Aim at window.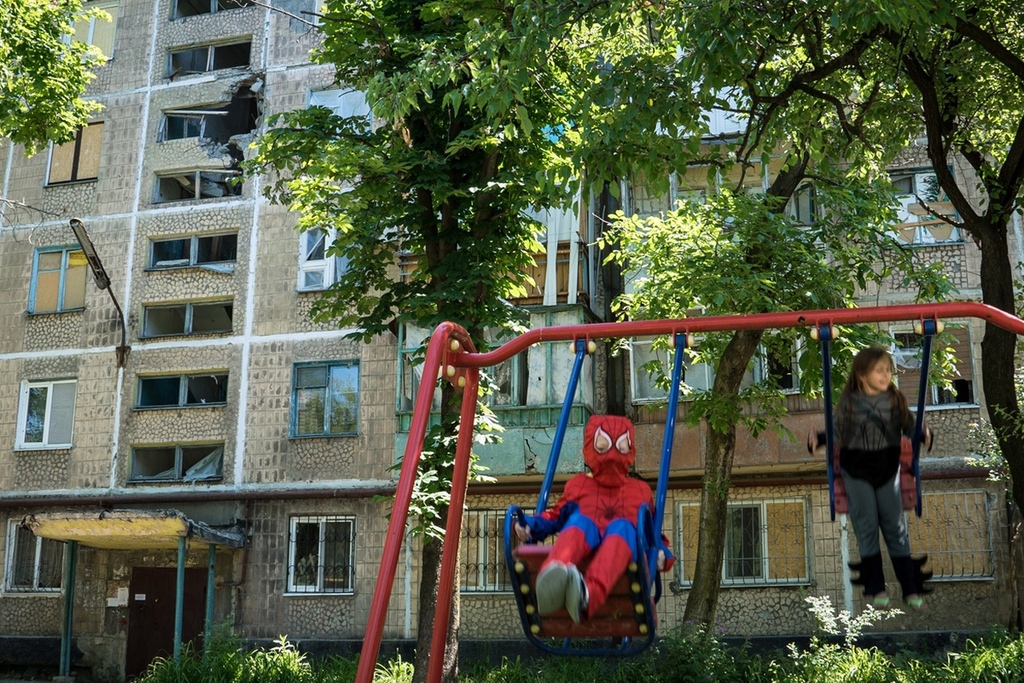
Aimed at <bbox>160, 101, 256, 140</bbox>.
